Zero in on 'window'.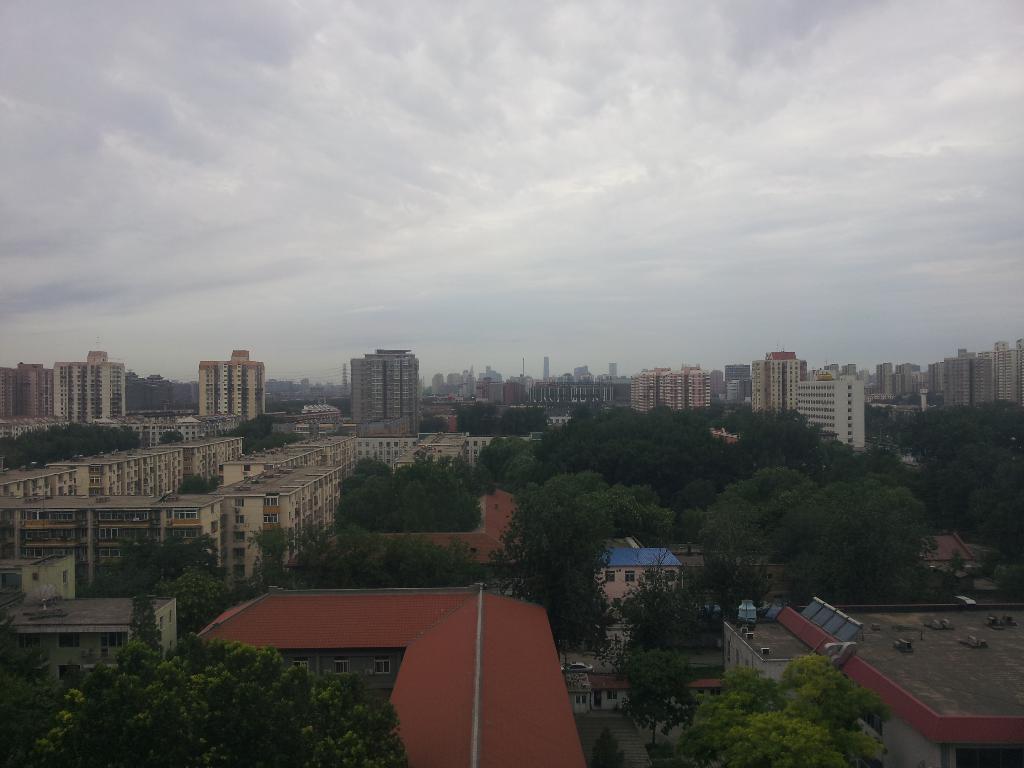
Zeroed in: detection(234, 566, 246, 579).
